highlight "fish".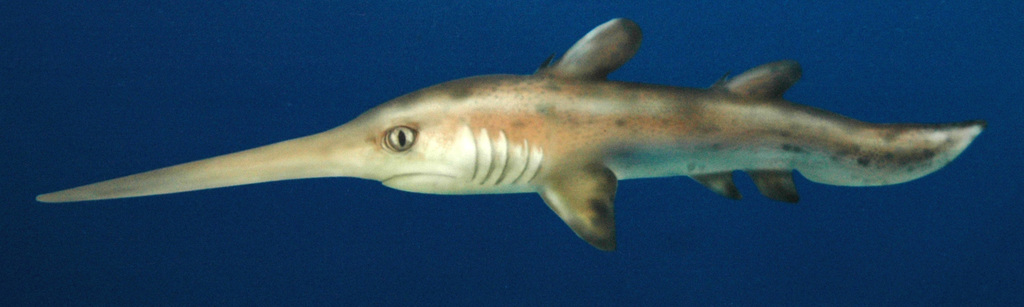
Highlighted region: {"x1": 33, "y1": 15, "x2": 983, "y2": 246}.
